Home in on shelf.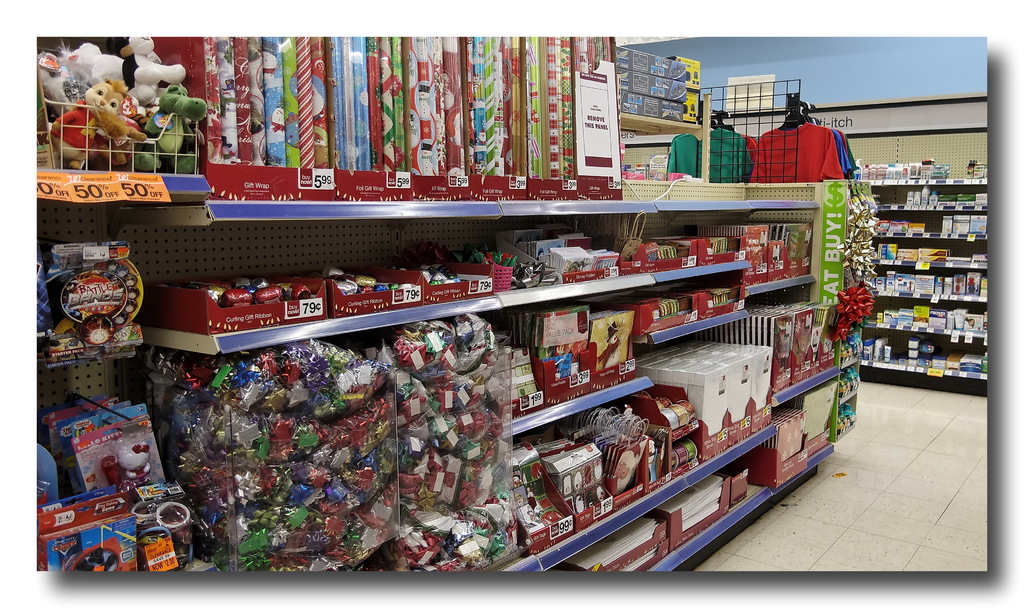
Homed in at bbox=[865, 167, 991, 190].
